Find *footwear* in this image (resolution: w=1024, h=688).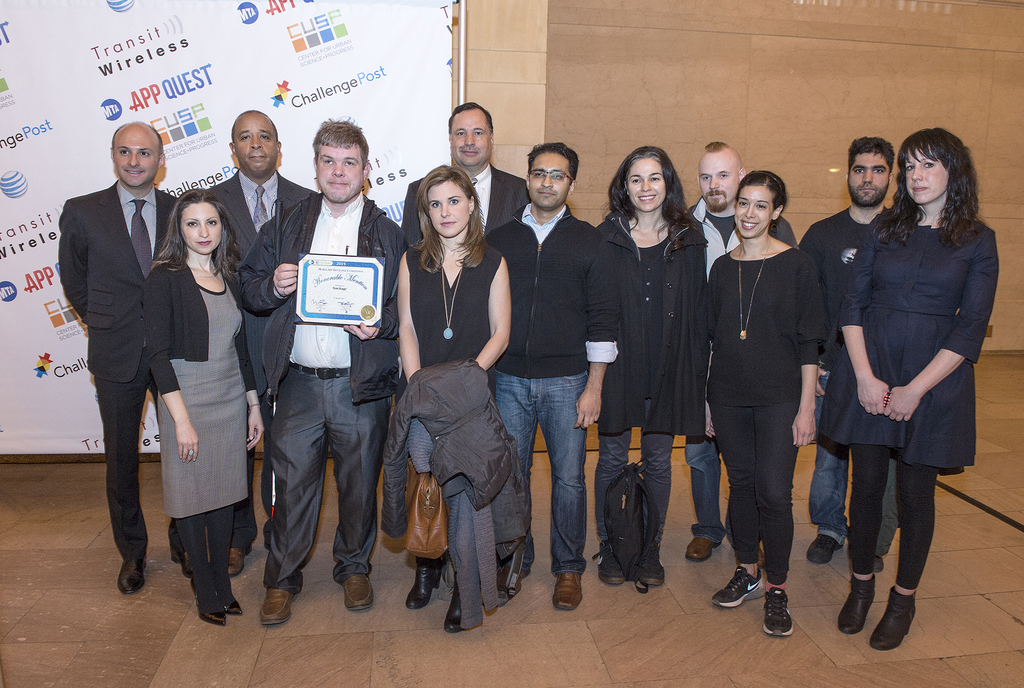
locate(713, 558, 765, 609).
